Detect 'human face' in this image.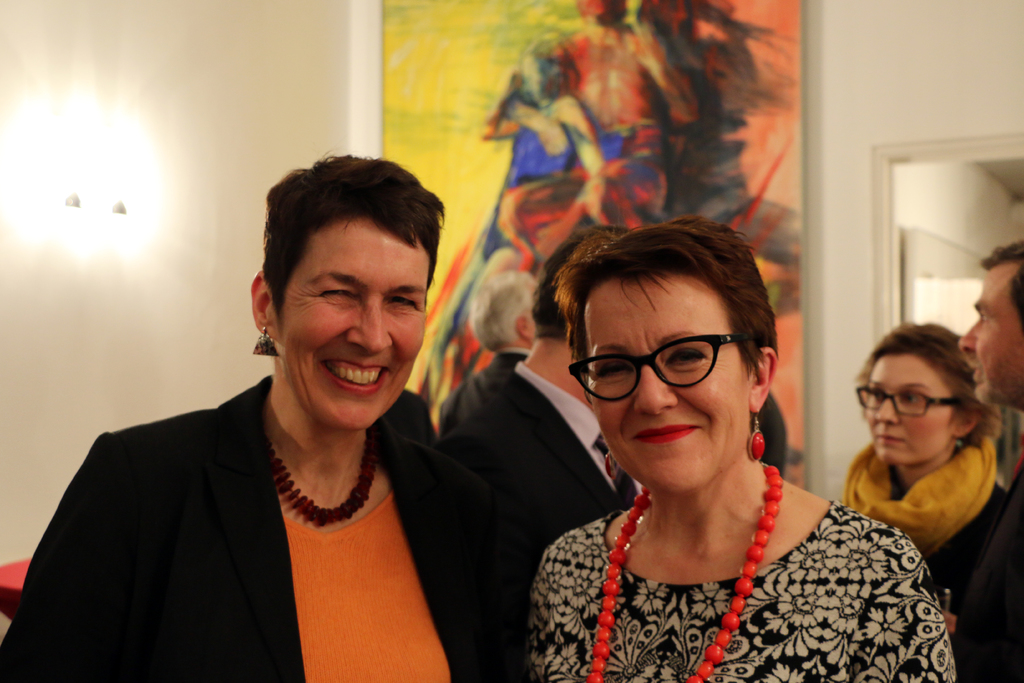
Detection: {"left": 867, "top": 359, "right": 950, "bottom": 466}.
